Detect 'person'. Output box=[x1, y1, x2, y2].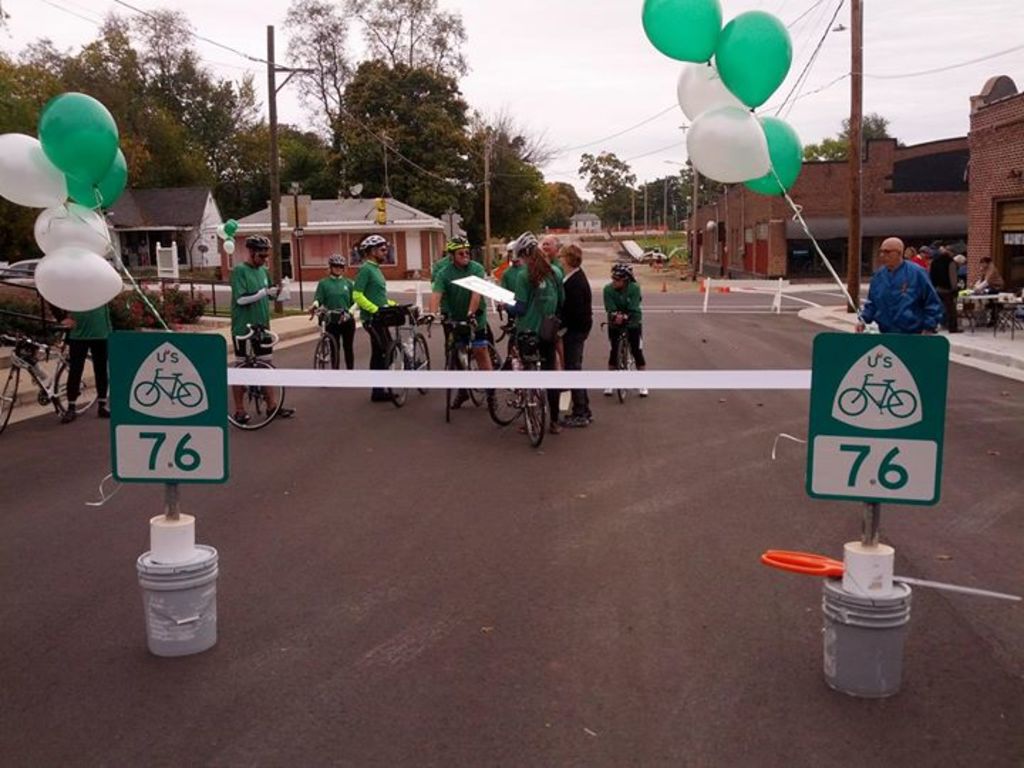
box=[310, 252, 357, 381].
